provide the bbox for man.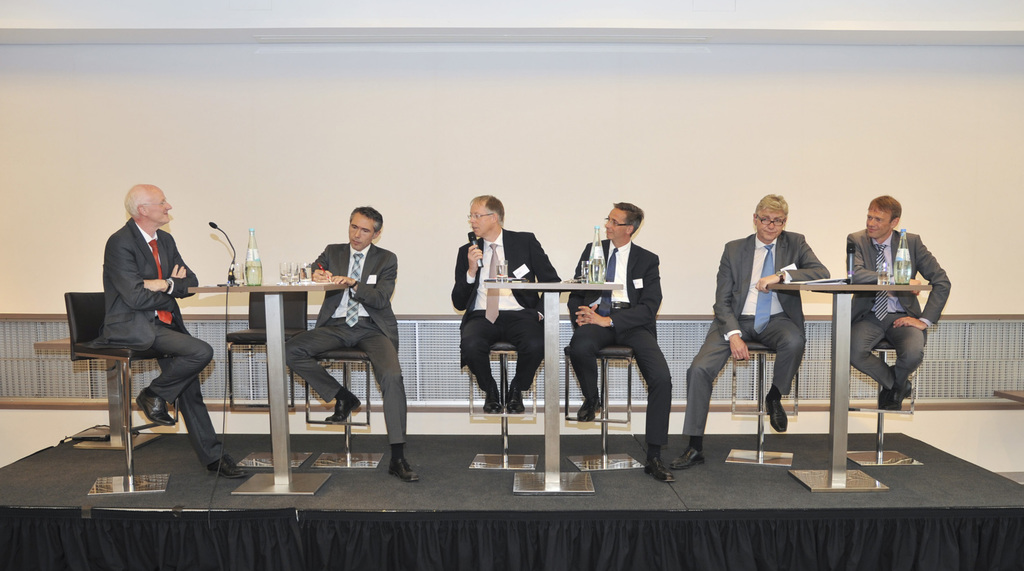
<box>566,201,671,483</box>.
